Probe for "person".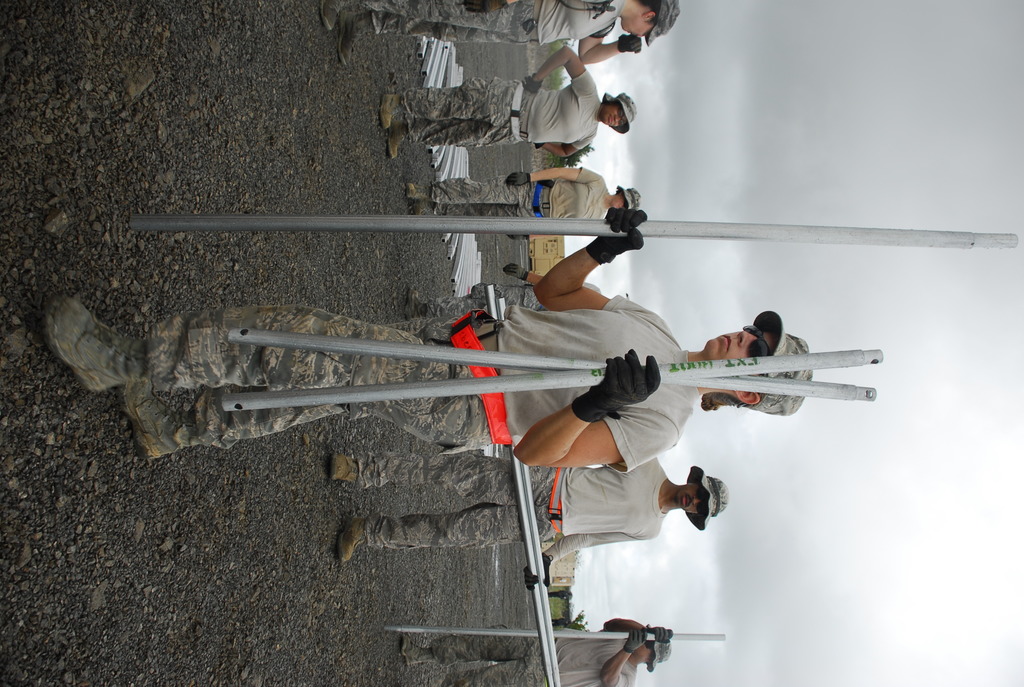
Probe result: (left=332, top=455, right=726, bottom=562).
